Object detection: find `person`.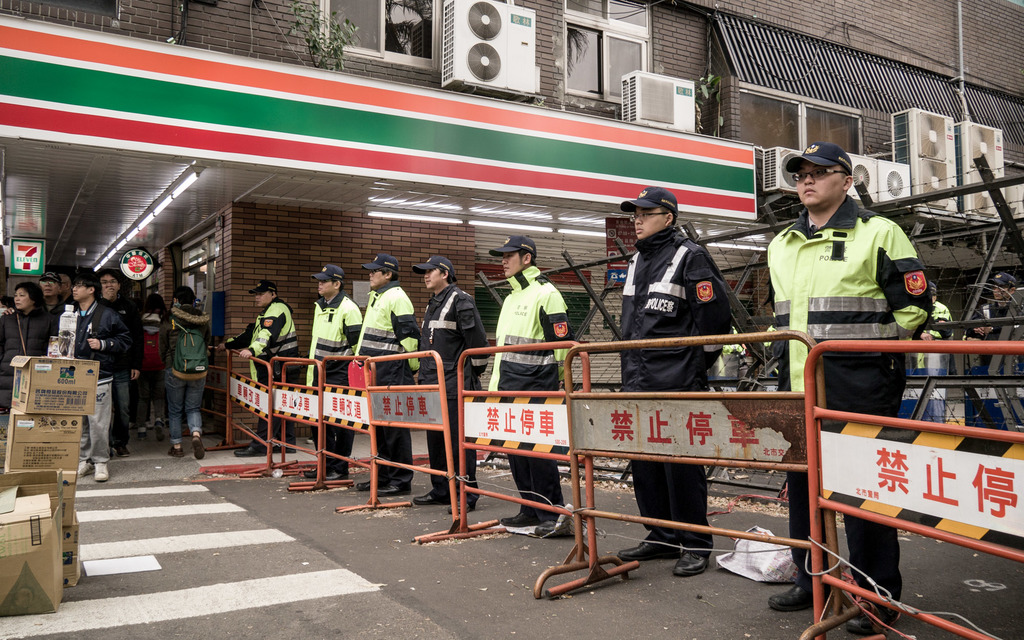
region(407, 252, 491, 503).
